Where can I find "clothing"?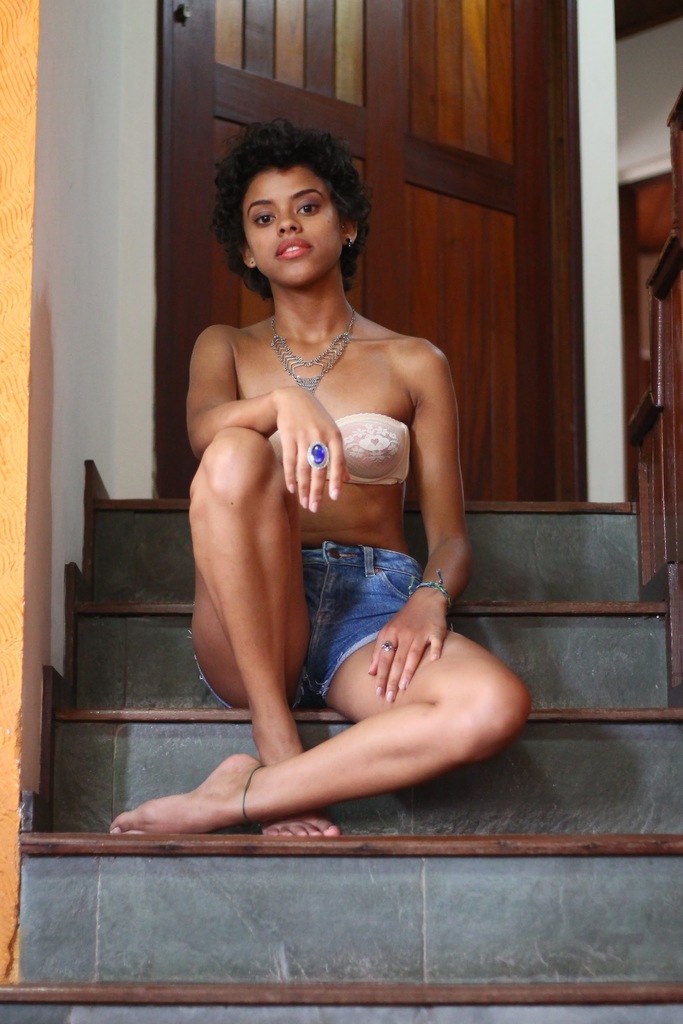
You can find it at [183,539,454,705].
